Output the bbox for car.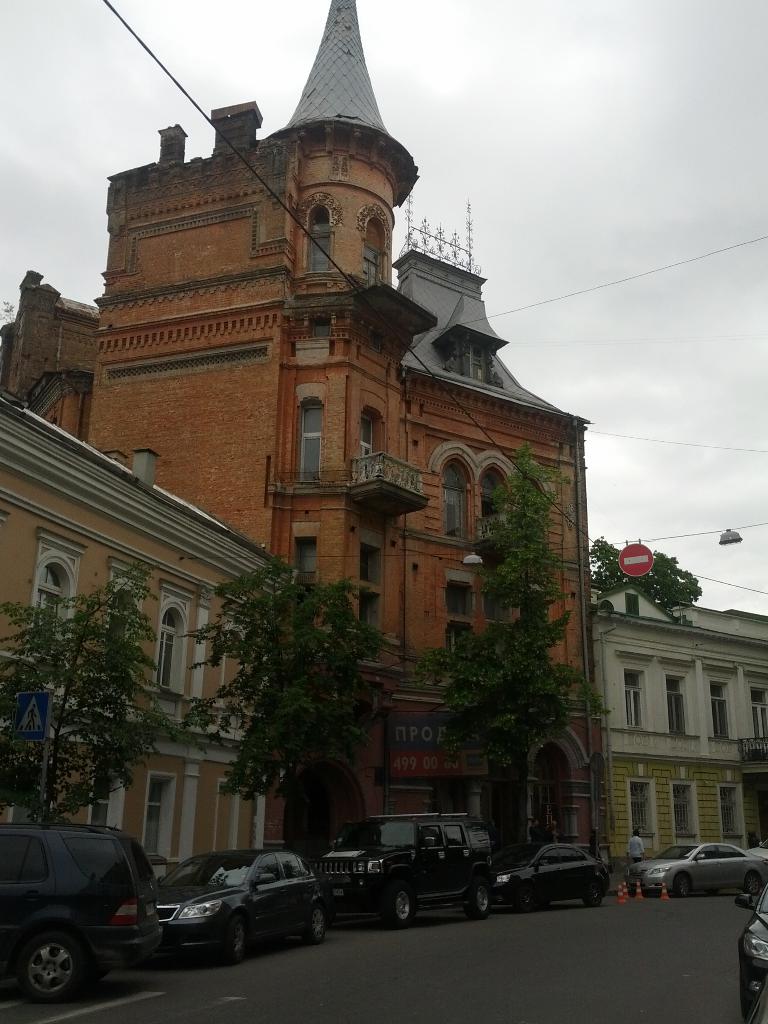
region(742, 874, 767, 1017).
